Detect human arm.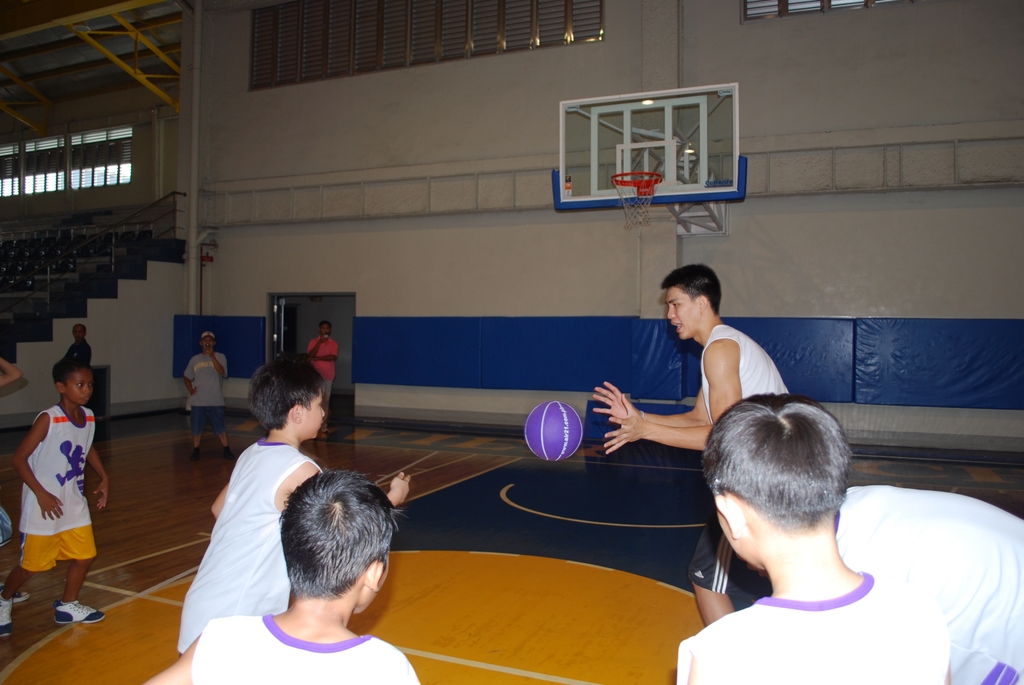
Detected at 279,457,412,510.
